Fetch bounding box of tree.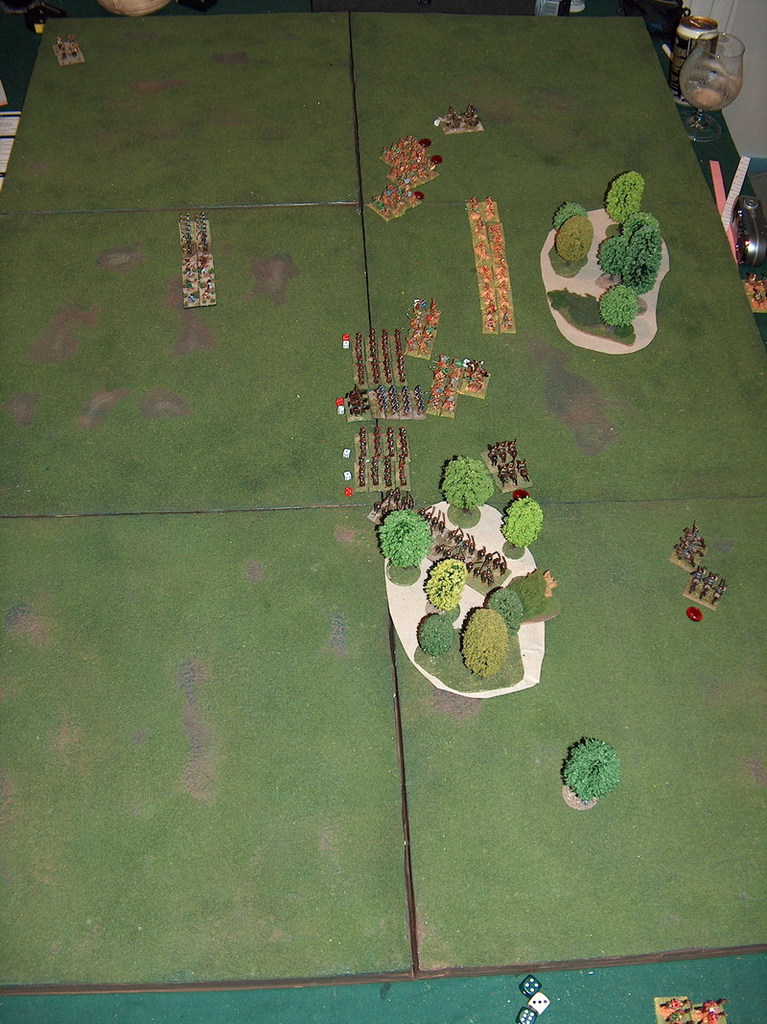
Bbox: (507, 567, 546, 615).
